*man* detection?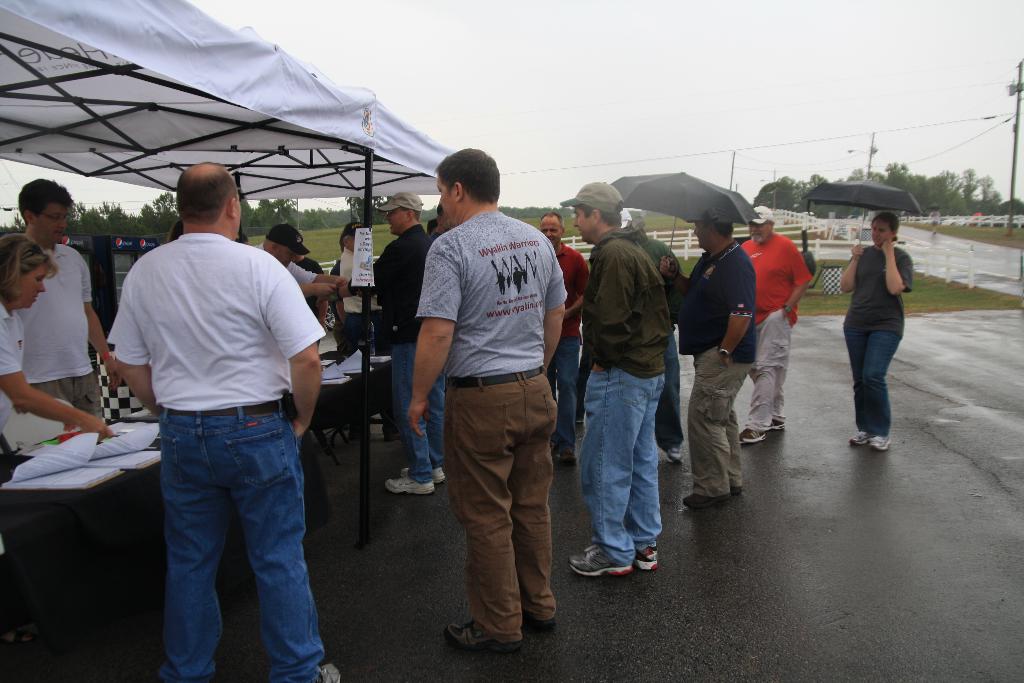
(409,147,572,651)
